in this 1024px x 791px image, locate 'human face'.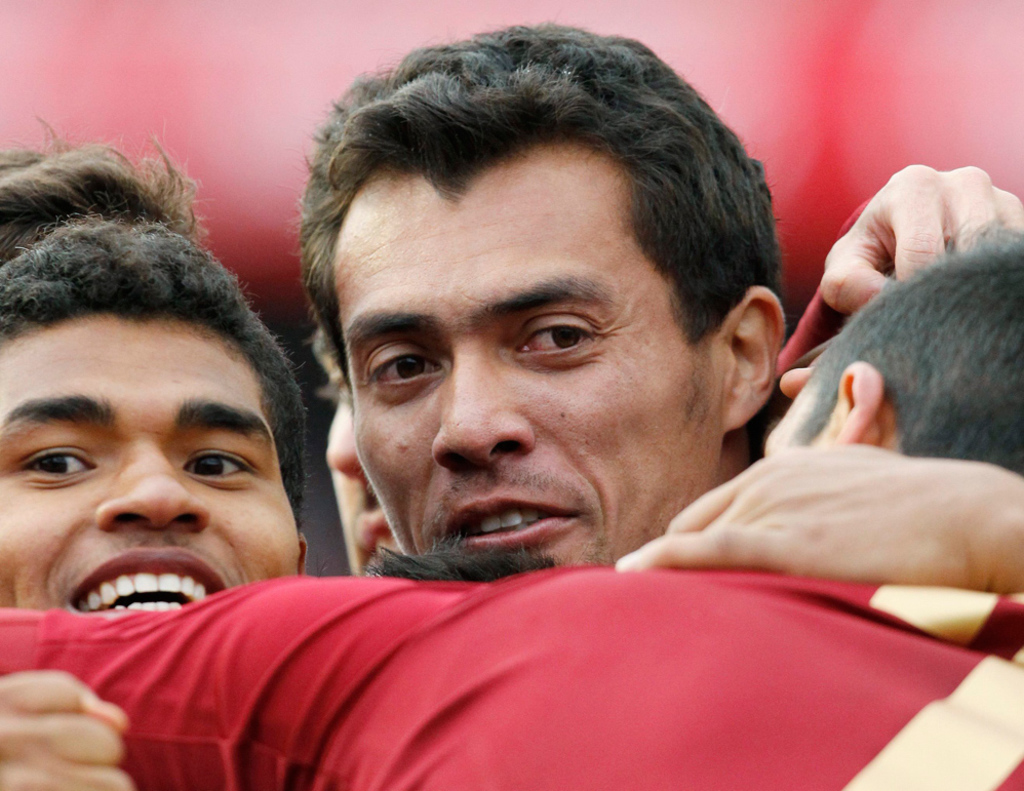
Bounding box: left=0, top=305, right=298, bottom=612.
